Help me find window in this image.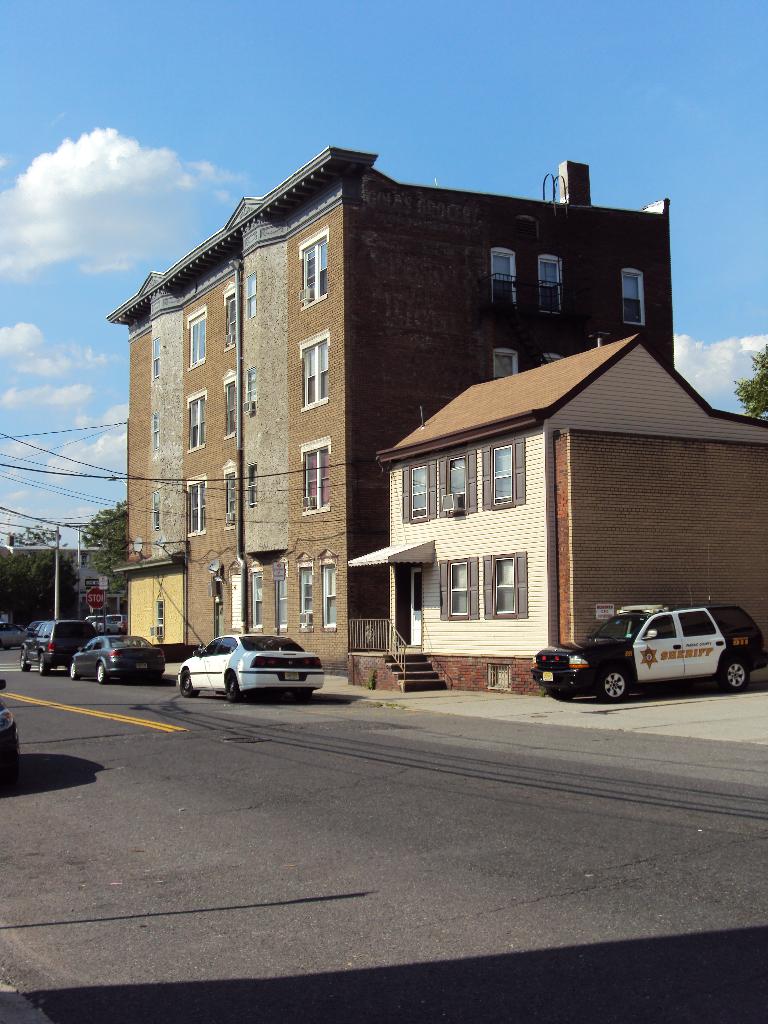
Found it: crop(408, 462, 429, 522).
